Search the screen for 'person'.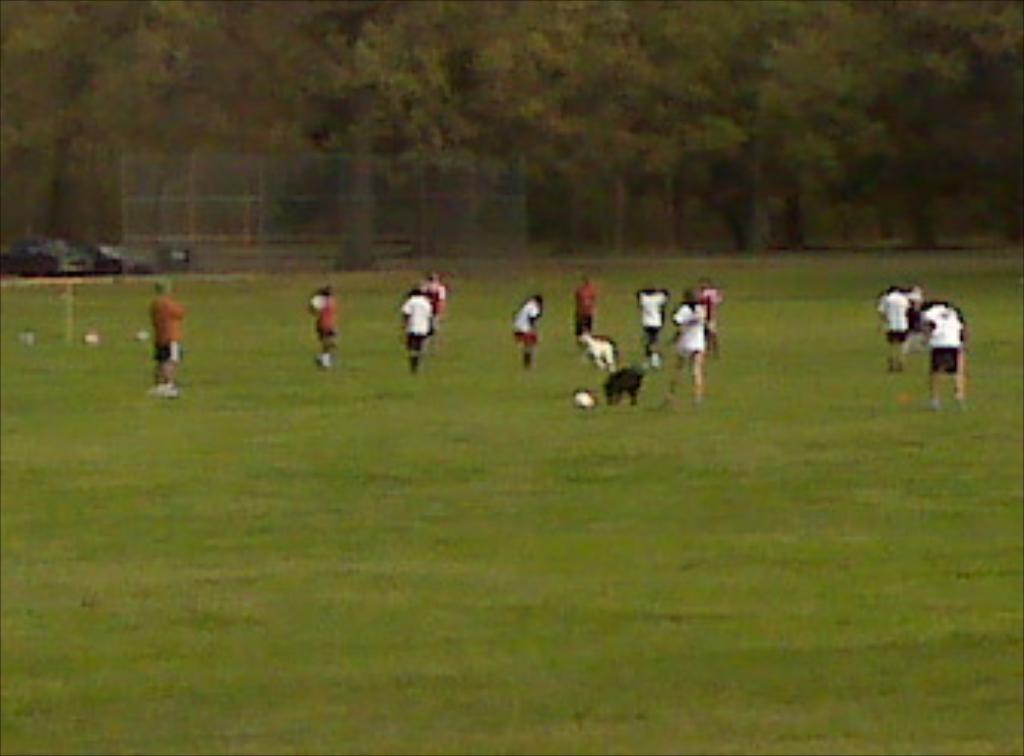
Found at (512, 293, 546, 372).
